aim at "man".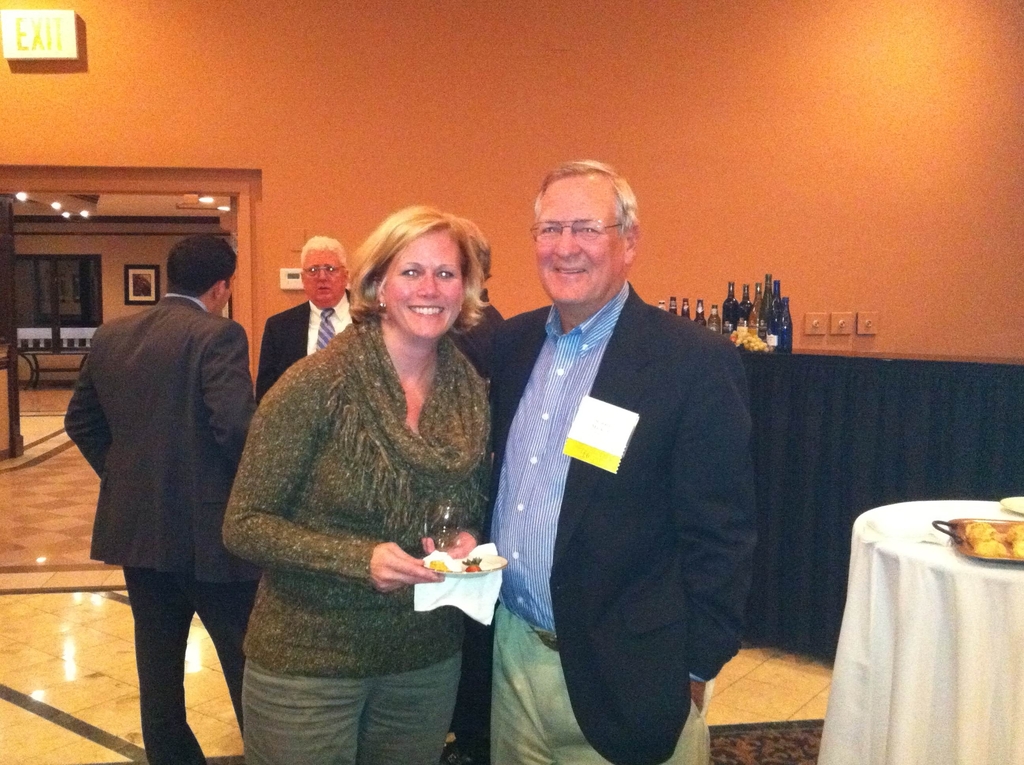
Aimed at {"x1": 59, "y1": 232, "x2": 259, "y2": 764}.
